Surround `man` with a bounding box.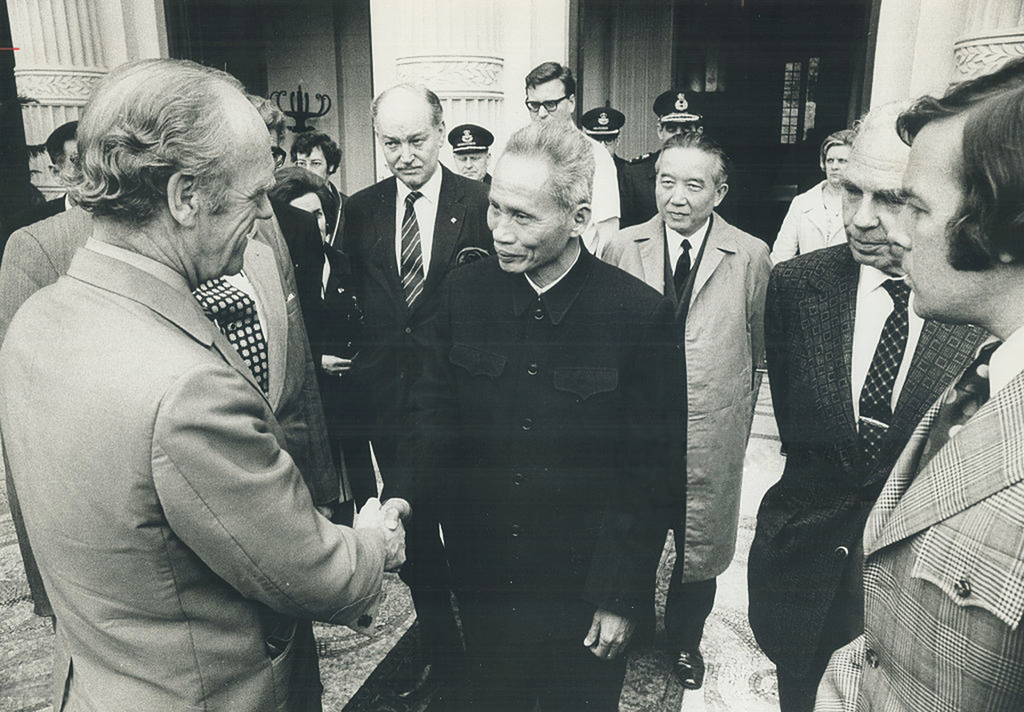
x1=610 y1=88 x2=709 y2=223.
